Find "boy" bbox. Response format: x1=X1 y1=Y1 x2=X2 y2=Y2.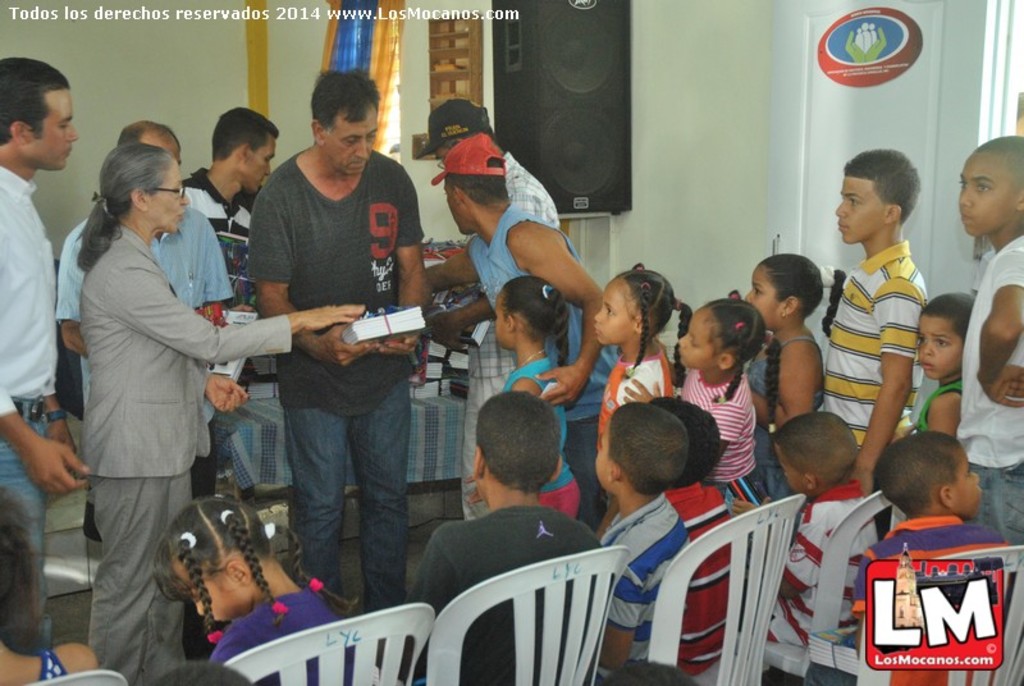
x1=748 y1=419 x2=873 y2=646.
